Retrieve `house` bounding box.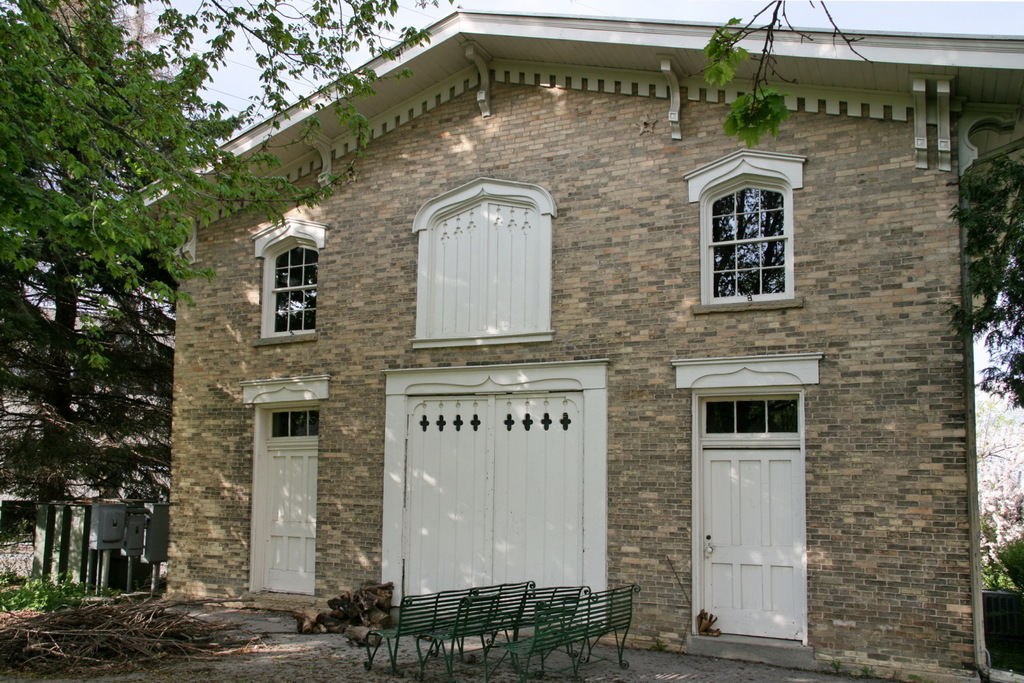
Bounding box: box(0, 290, 180, 643).
